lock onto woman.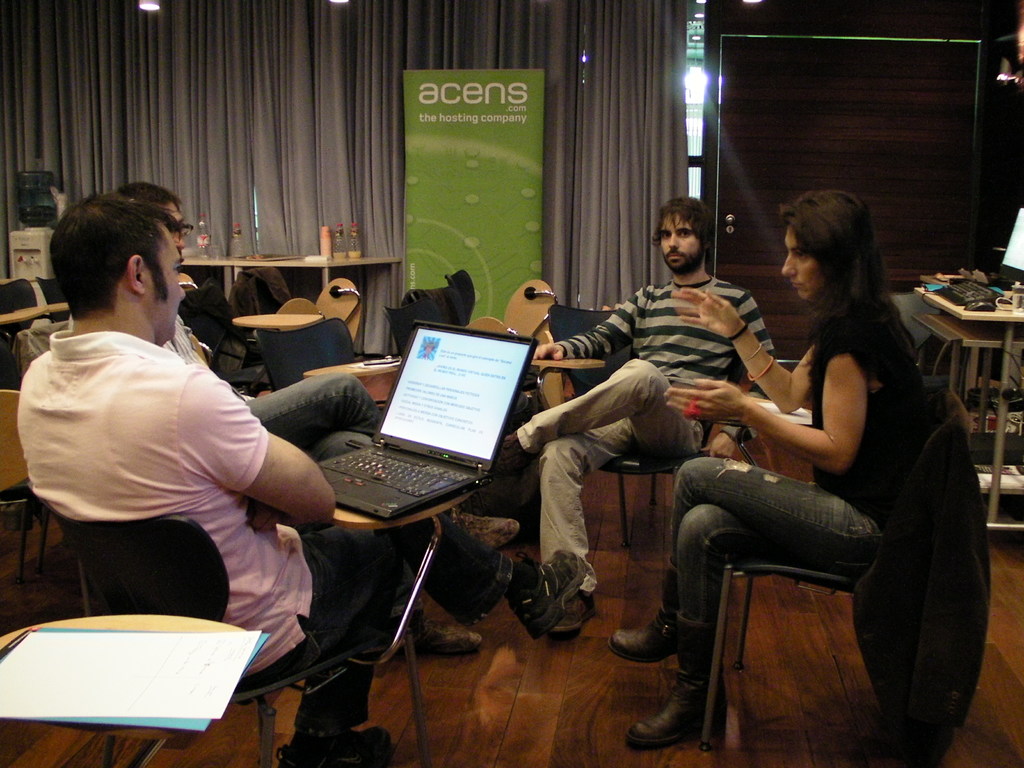
Locked: box=[673, 181, 956, 756].
